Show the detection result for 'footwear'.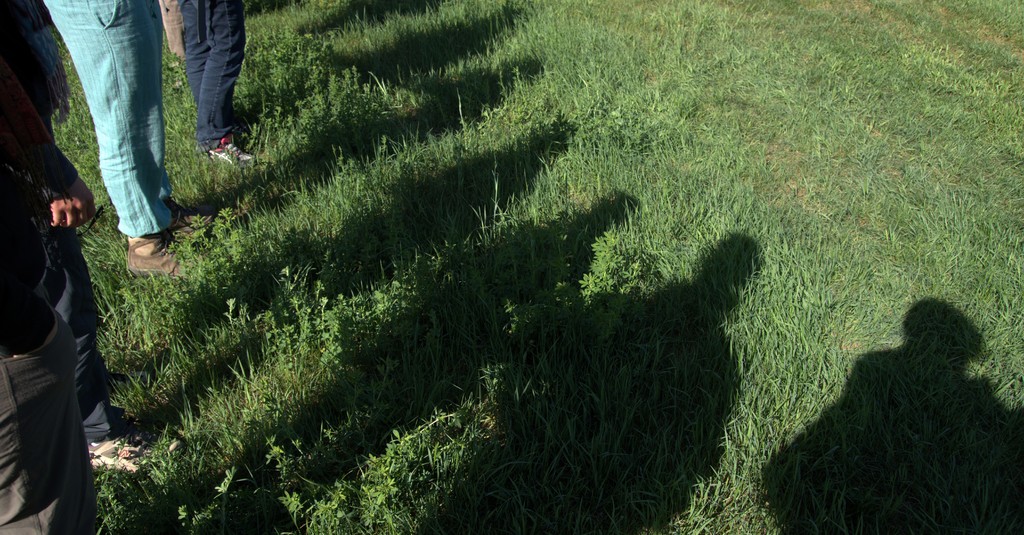
bbox=[204, 136, 259, 172].
